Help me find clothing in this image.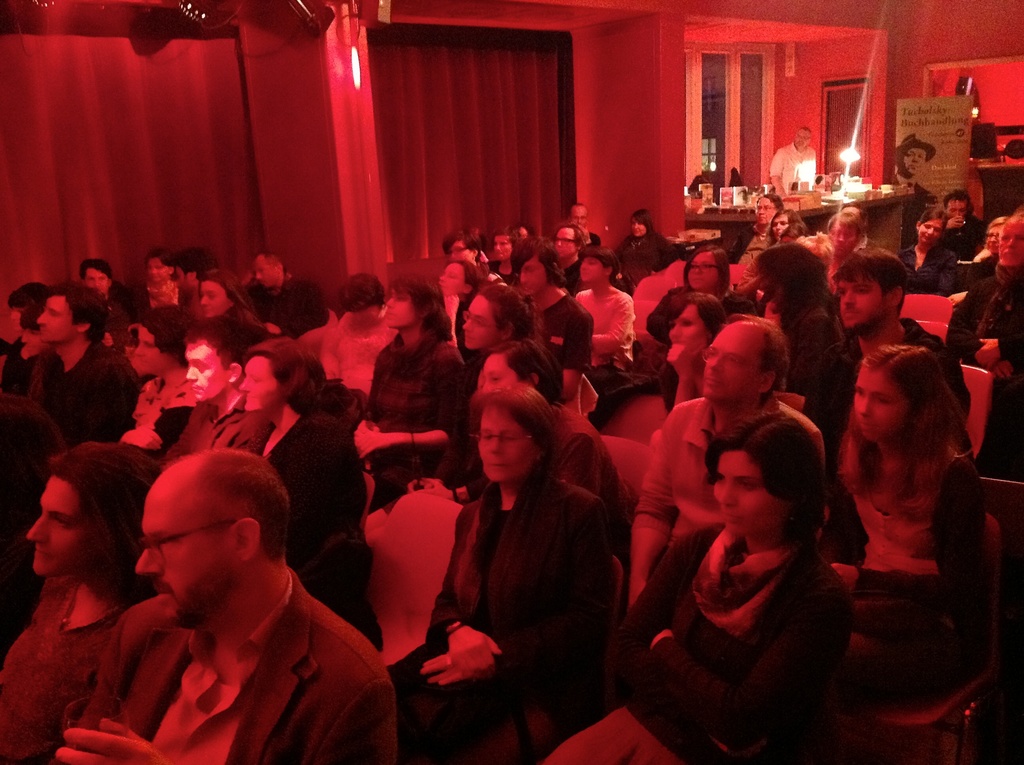
Found it: 769:139:817:200.
